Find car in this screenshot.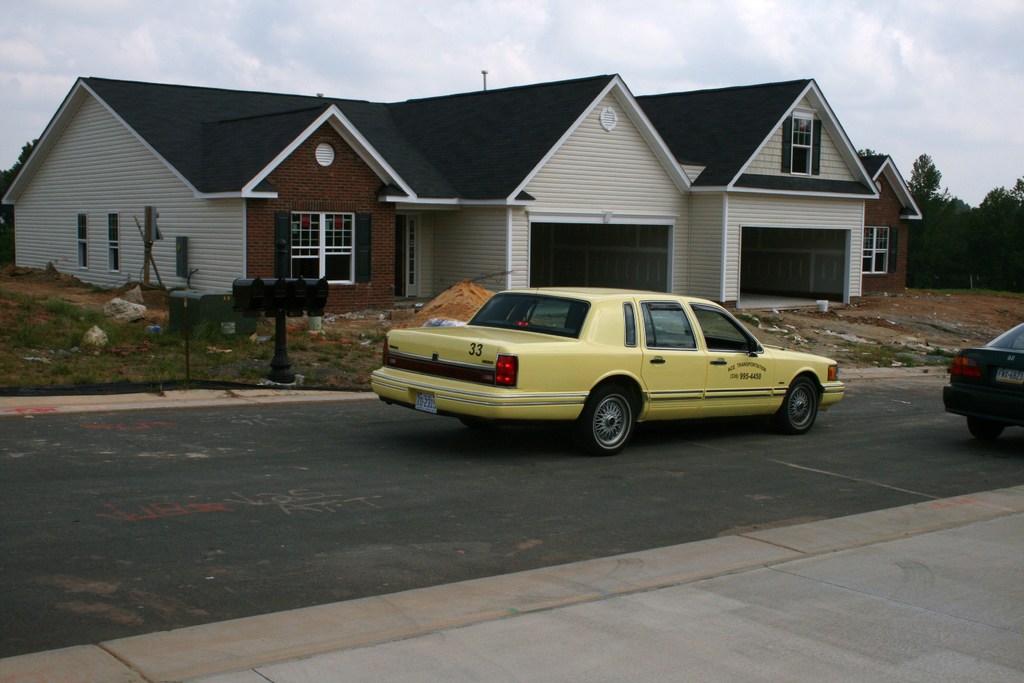
The bounding box for car is 385, 276, 845, 454.
